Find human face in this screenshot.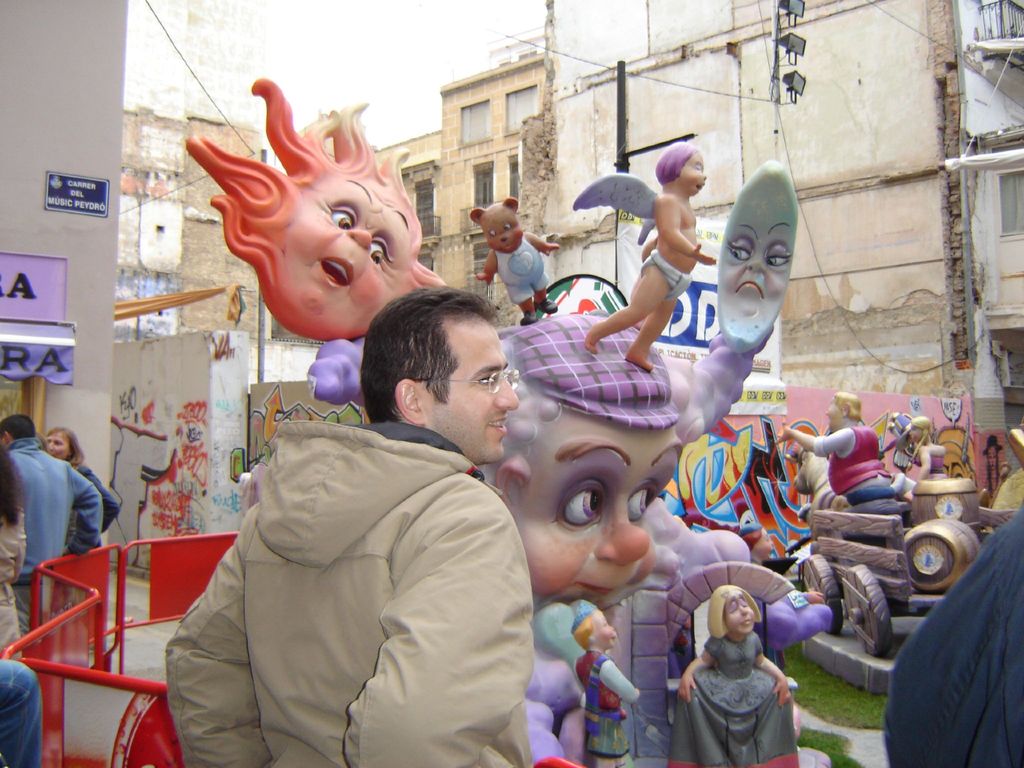
The bounding box for human face is {"x1": 721, "y1": 593, "x2": 751, "y2": 634}.
